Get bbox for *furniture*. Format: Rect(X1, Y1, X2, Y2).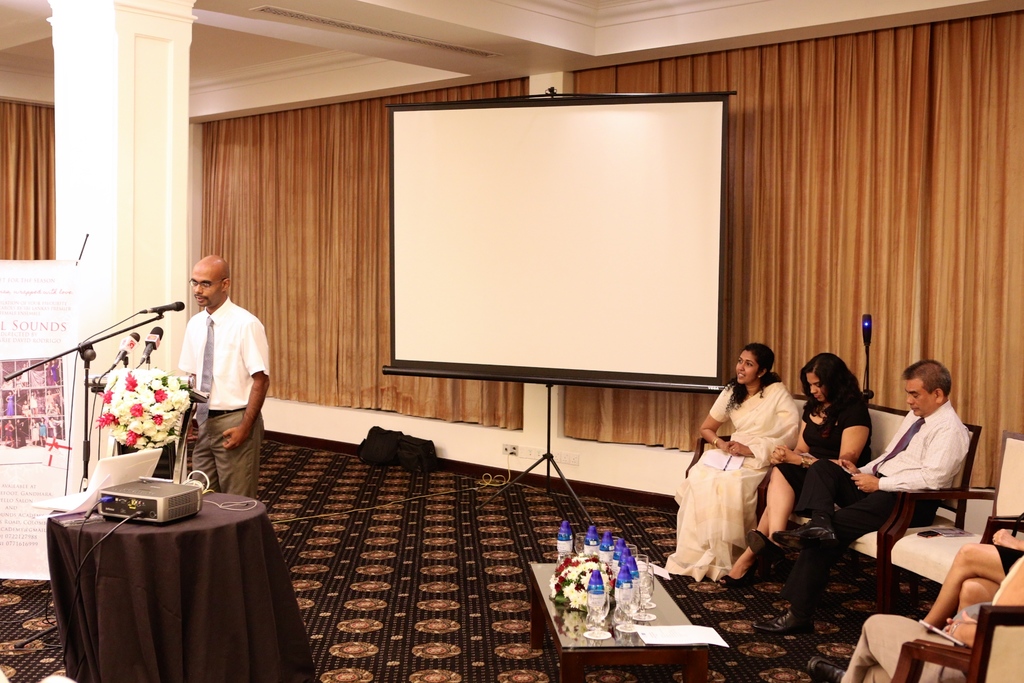
Rect(863, 603, 1023, 682).
